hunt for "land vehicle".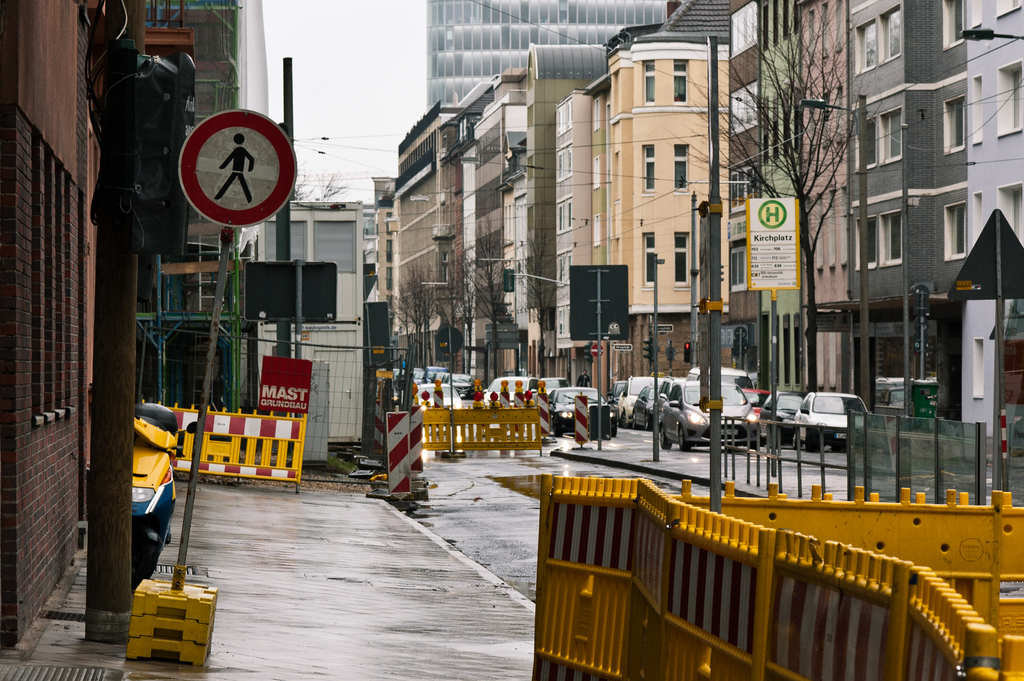
Hunted down at [617, 374, 666, 428].
